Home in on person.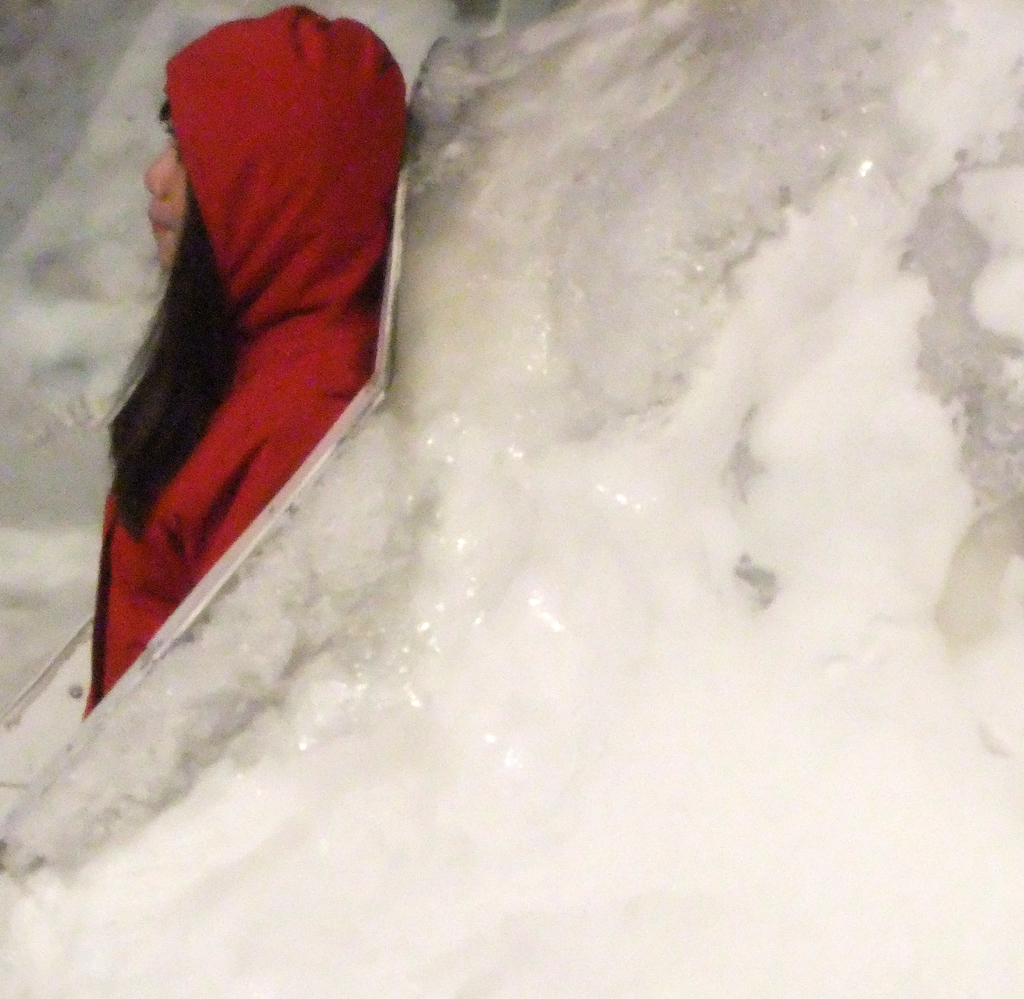
Homed in at <bbox>80, 1, 410, 723</bbox>.
